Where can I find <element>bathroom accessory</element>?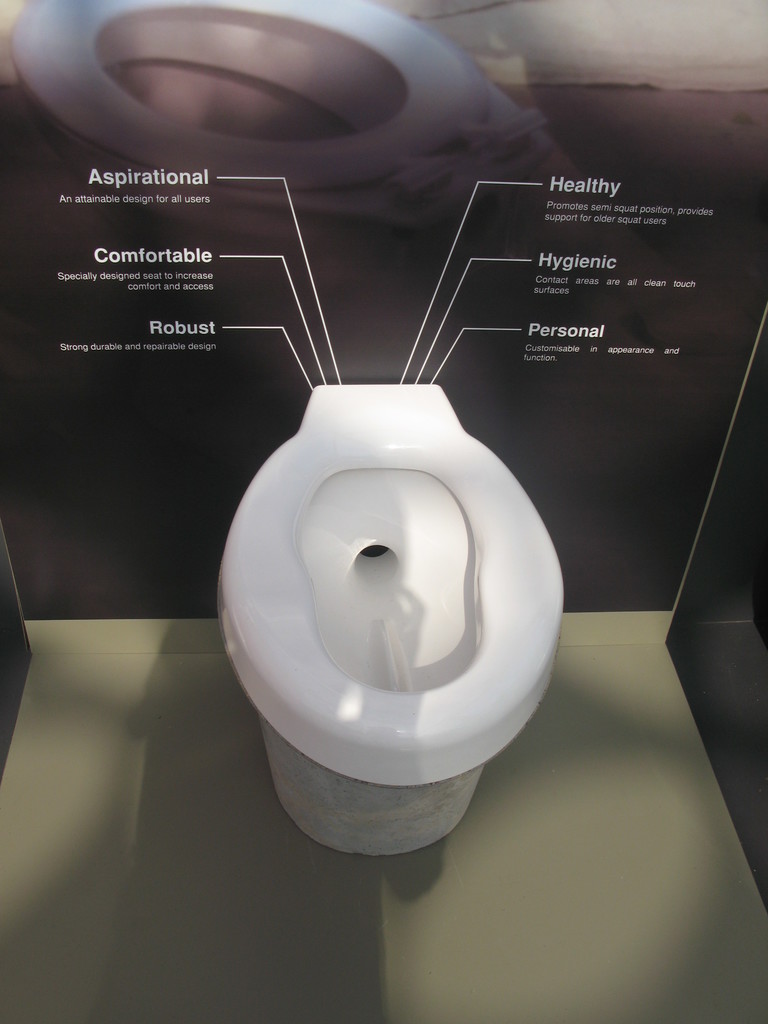
You can find it at <bbox>202, 335, 569, 874</bbox>.
